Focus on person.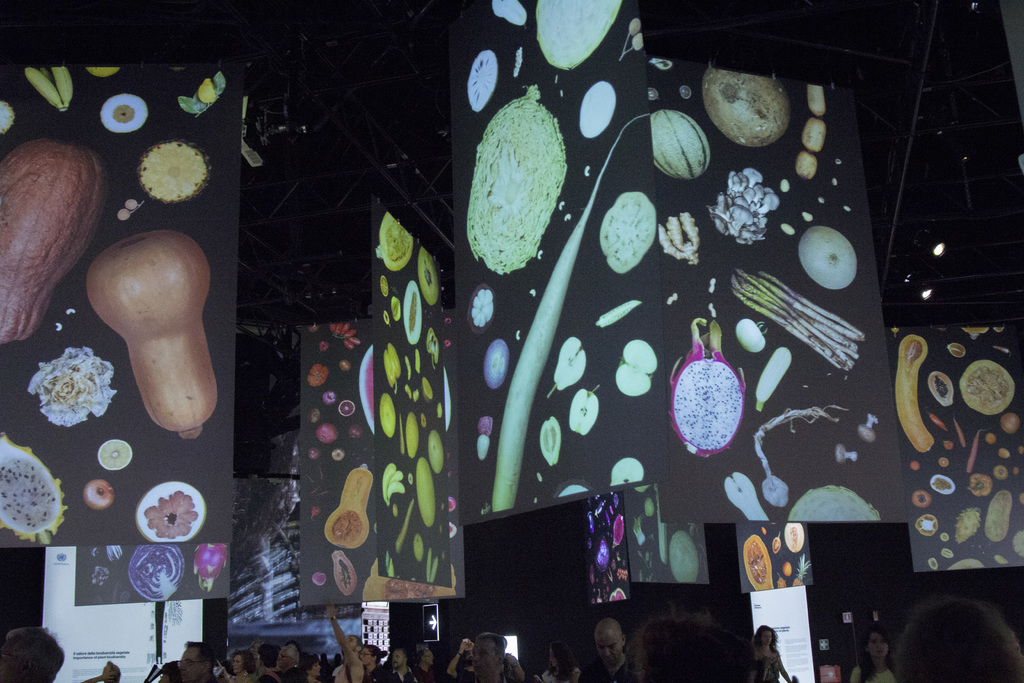
Focused at left=323, top=648, right=333, bottom=677.
